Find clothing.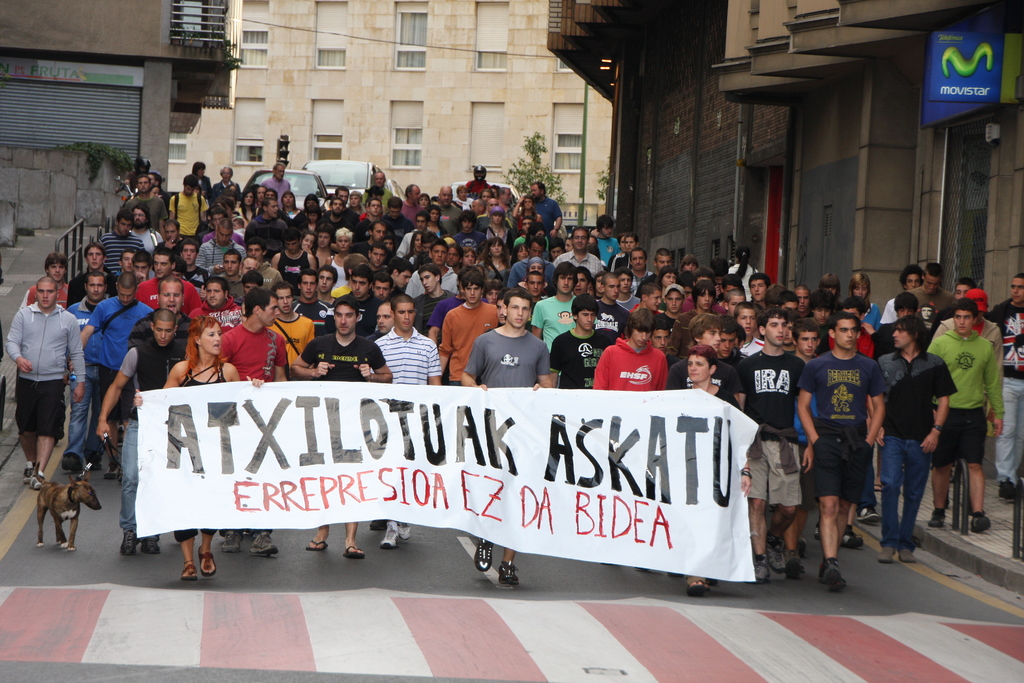
[306, 333, 381, 374].
